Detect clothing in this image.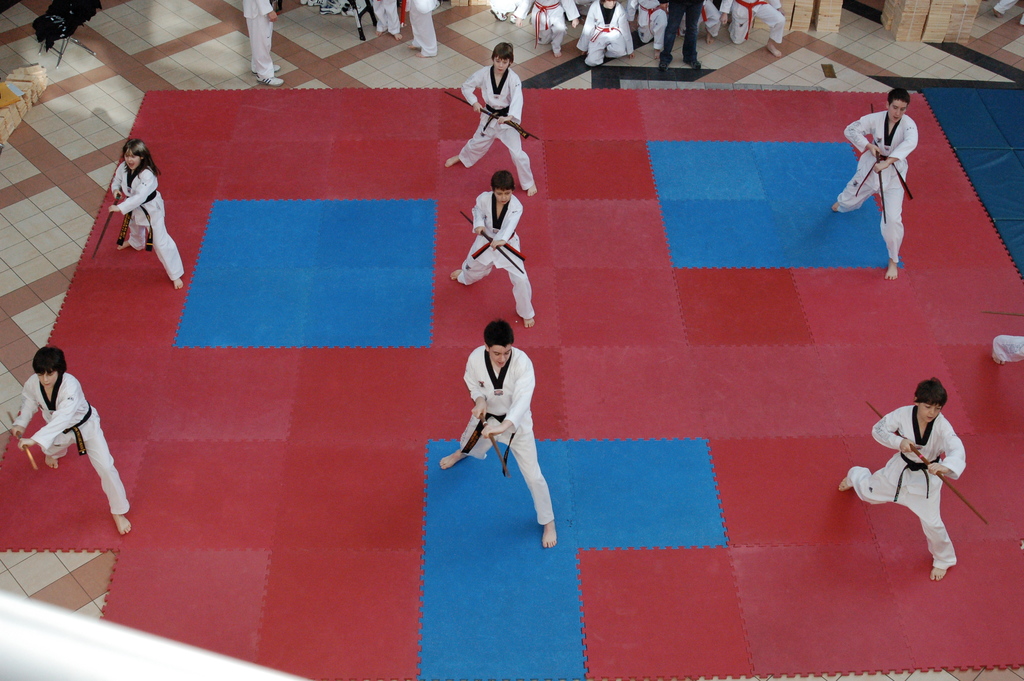
Detection: 993/0/1023/26.
